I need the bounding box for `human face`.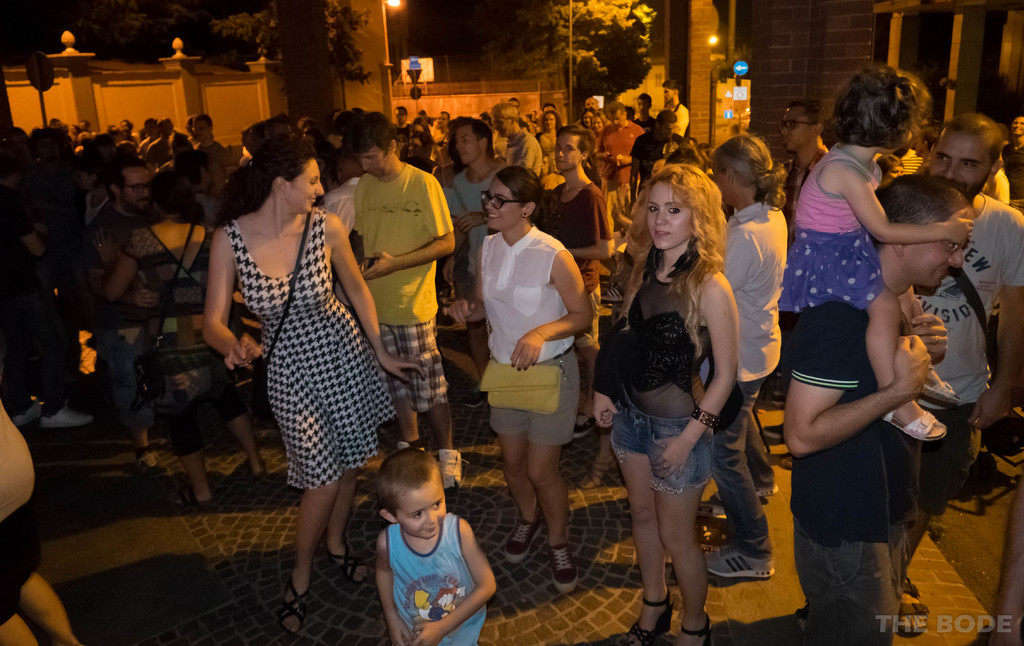
Here it is: l=194, t=118, r=211, b=140.
